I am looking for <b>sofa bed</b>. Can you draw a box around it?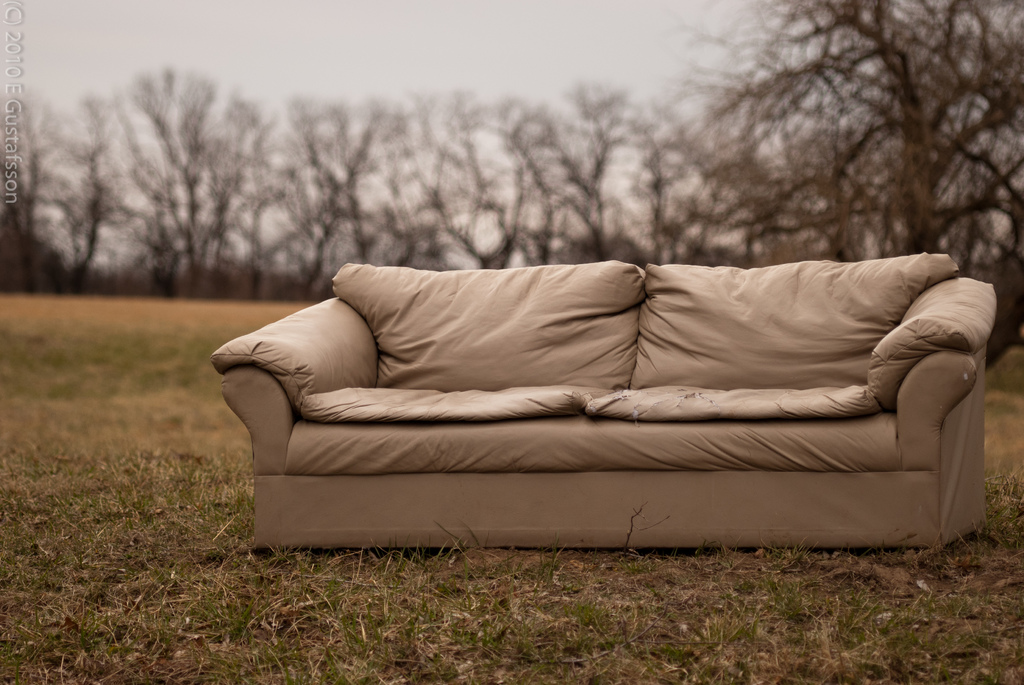
Sure, the bounding box is [216,257,1001,555].
